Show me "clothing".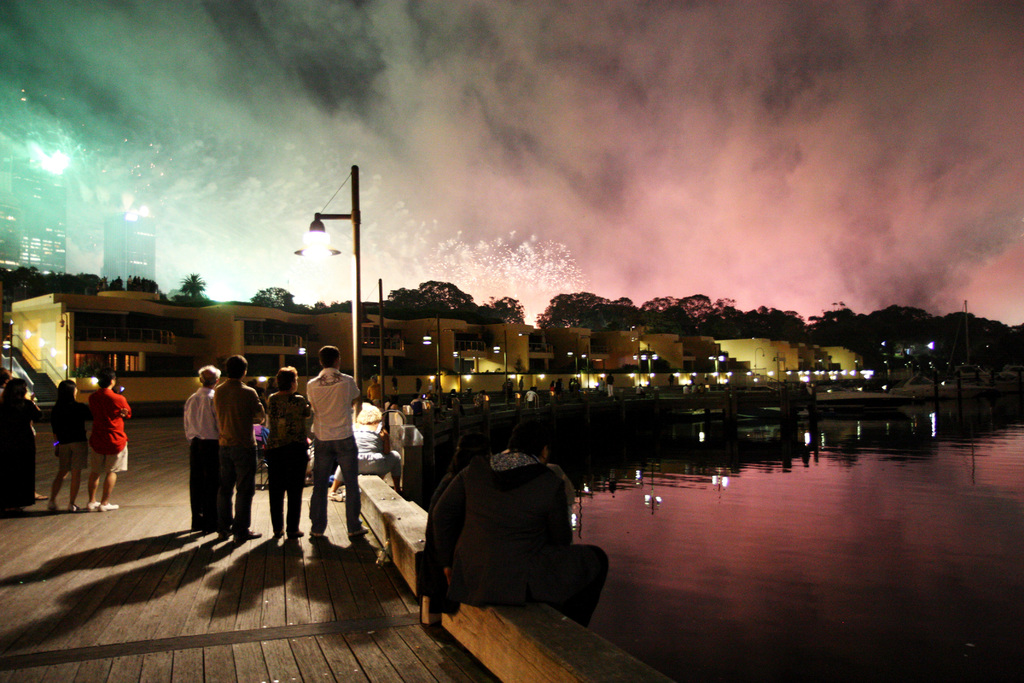
"clothing" is here: {"x1": 213, "y1": 443, "x2": 251, "y2": 524}.
